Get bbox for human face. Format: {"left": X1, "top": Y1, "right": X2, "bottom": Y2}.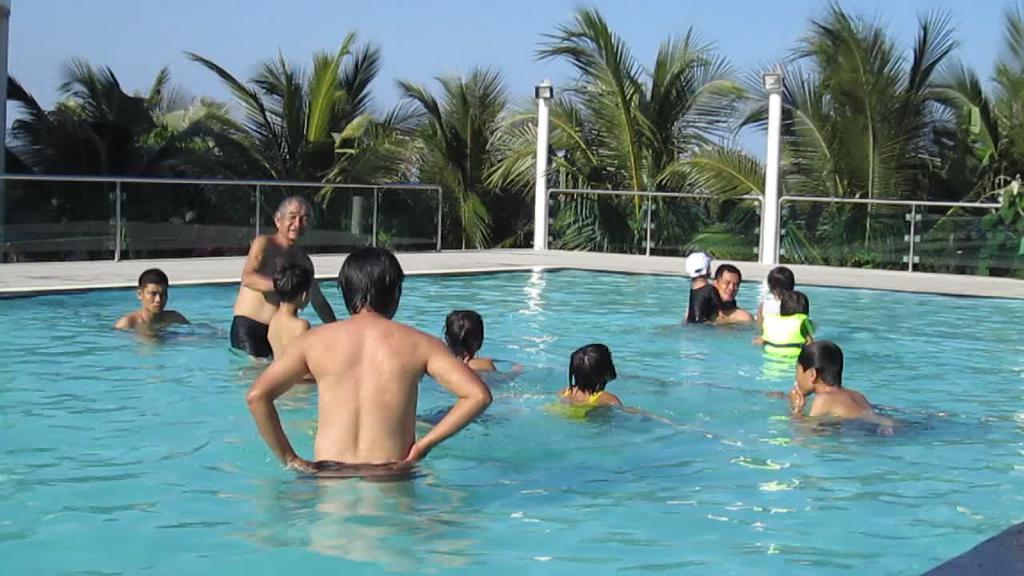
{"left": 283, "top": 203, "right": 313, "bottom": 243}.
